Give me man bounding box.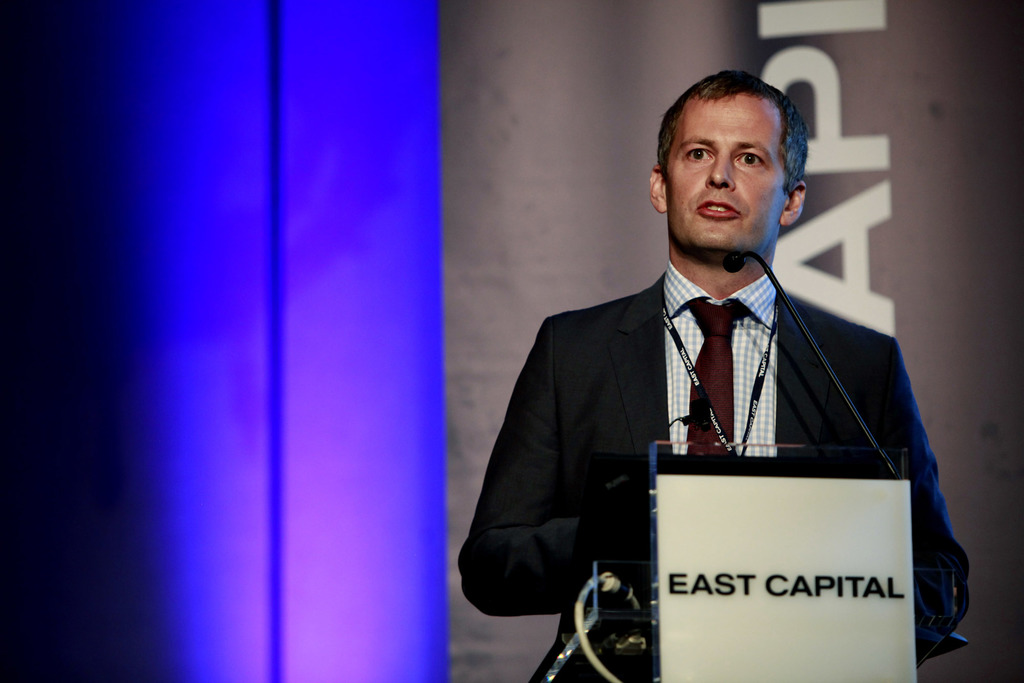
left=488, top=84, right=925, bottom=664.
